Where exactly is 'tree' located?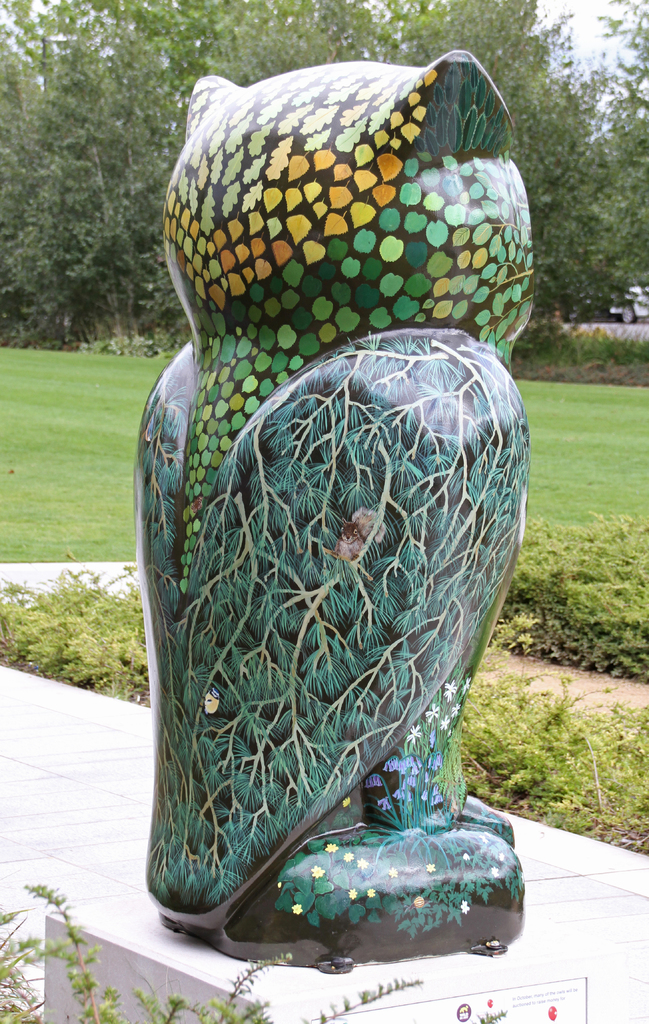
Its bounding box is [559,0,648,330].
